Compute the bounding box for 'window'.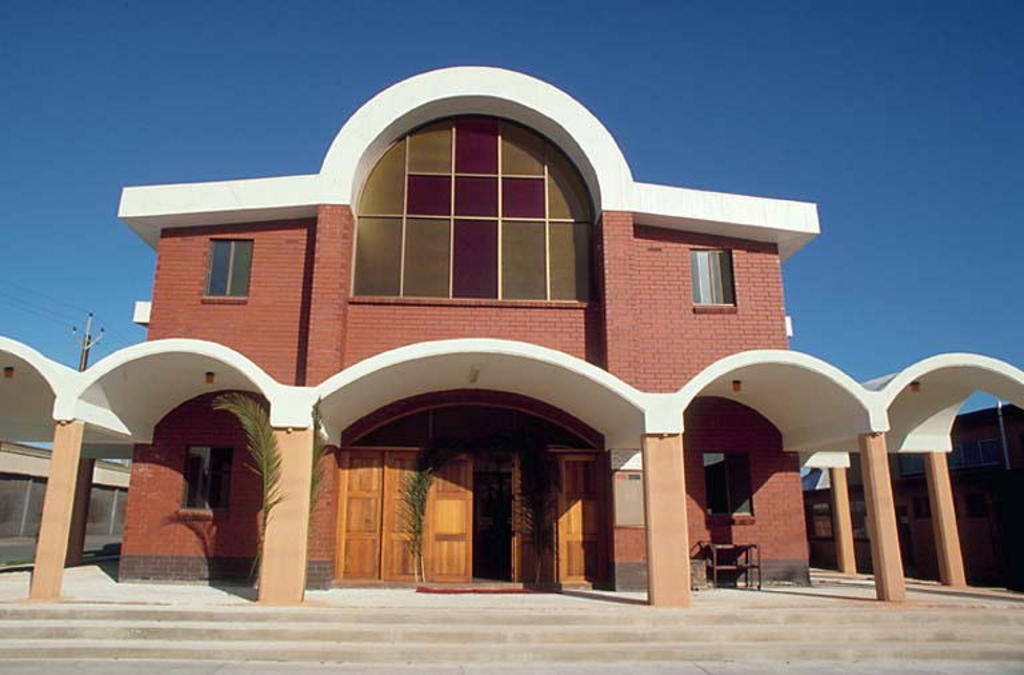
x1=852, y1=502, x2=867, y2=538.
